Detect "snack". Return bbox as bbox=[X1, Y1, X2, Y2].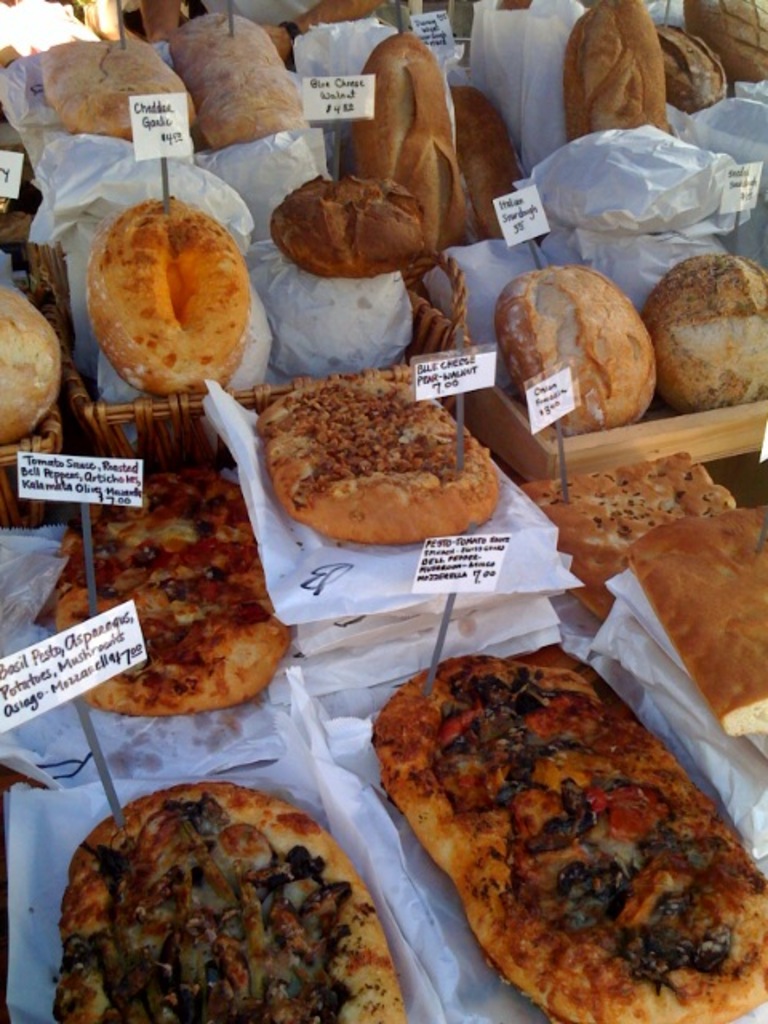
bbox=[637, 251, 766, 408].
